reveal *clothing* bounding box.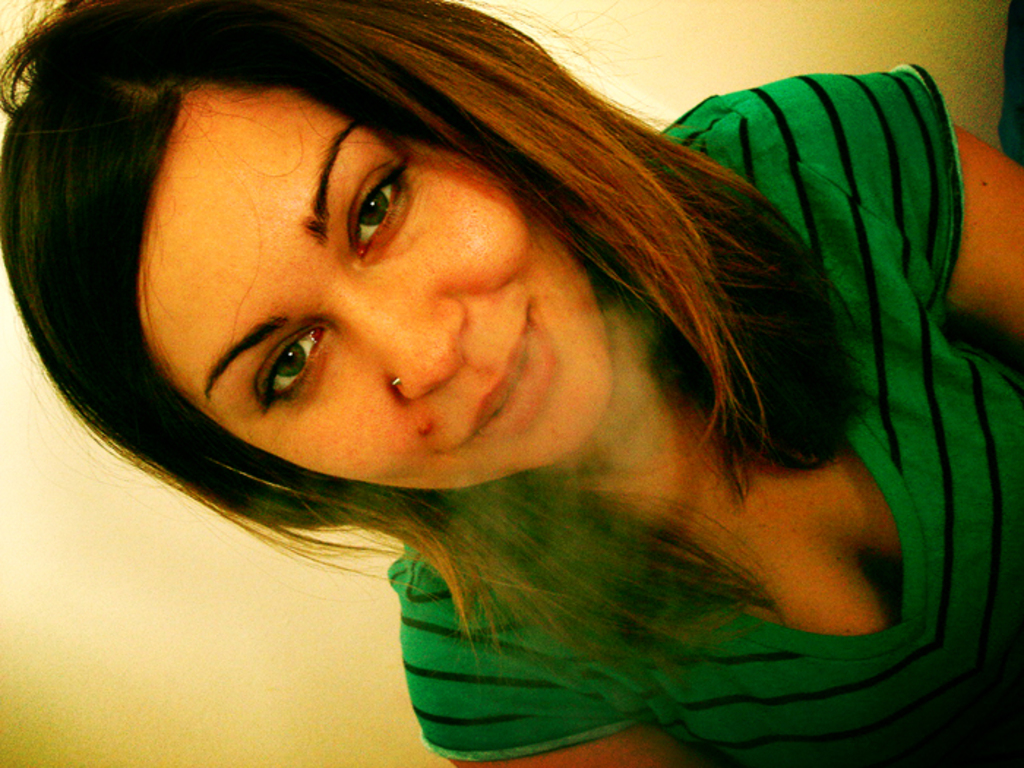
Revealed: [386,60,1023,767].
